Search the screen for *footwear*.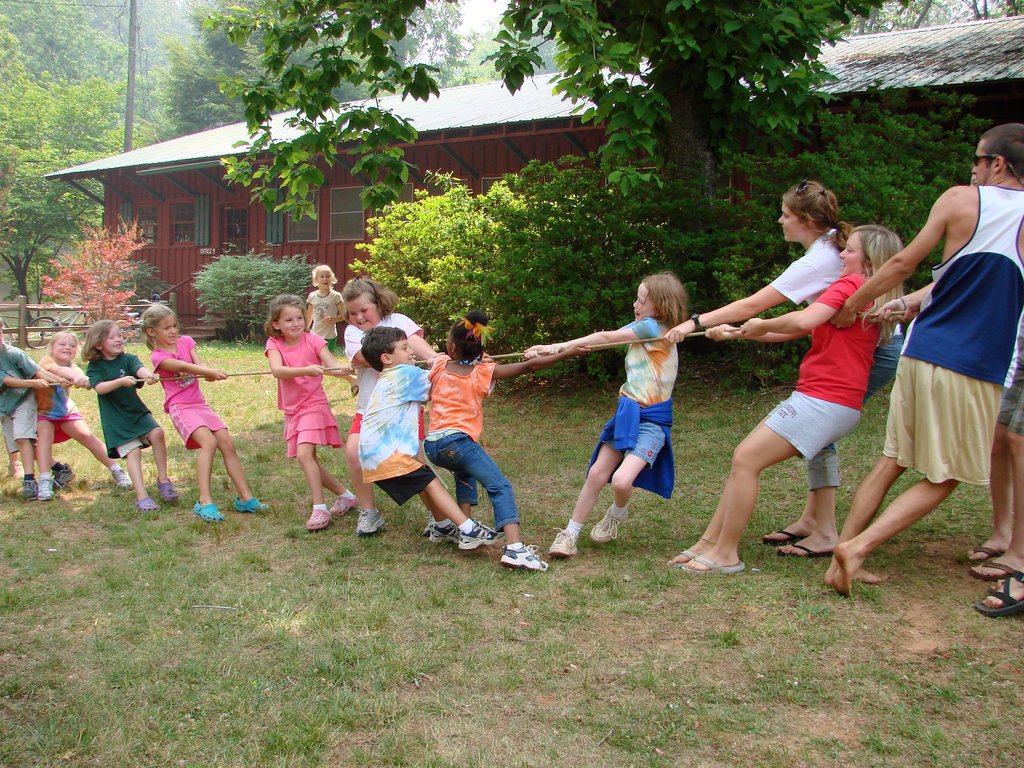
Found at 49/462/74/488.
